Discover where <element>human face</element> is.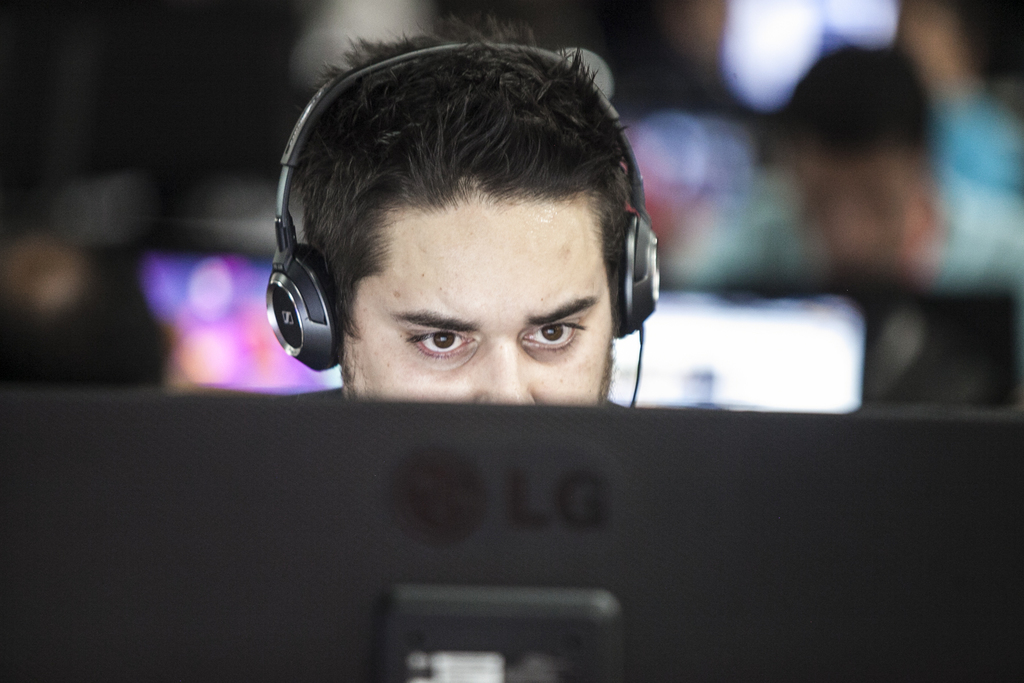
Discovered at select_region(348, 201, 618, 411).
